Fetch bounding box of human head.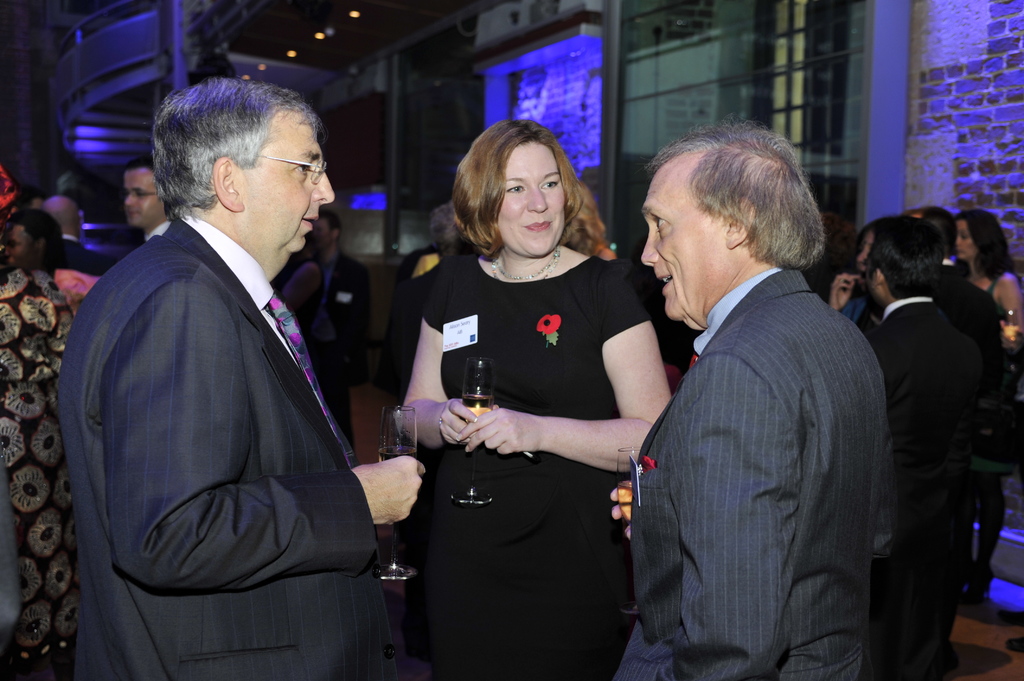
Bbox: [x1=642, y1=120, x2=824, y2=335].
